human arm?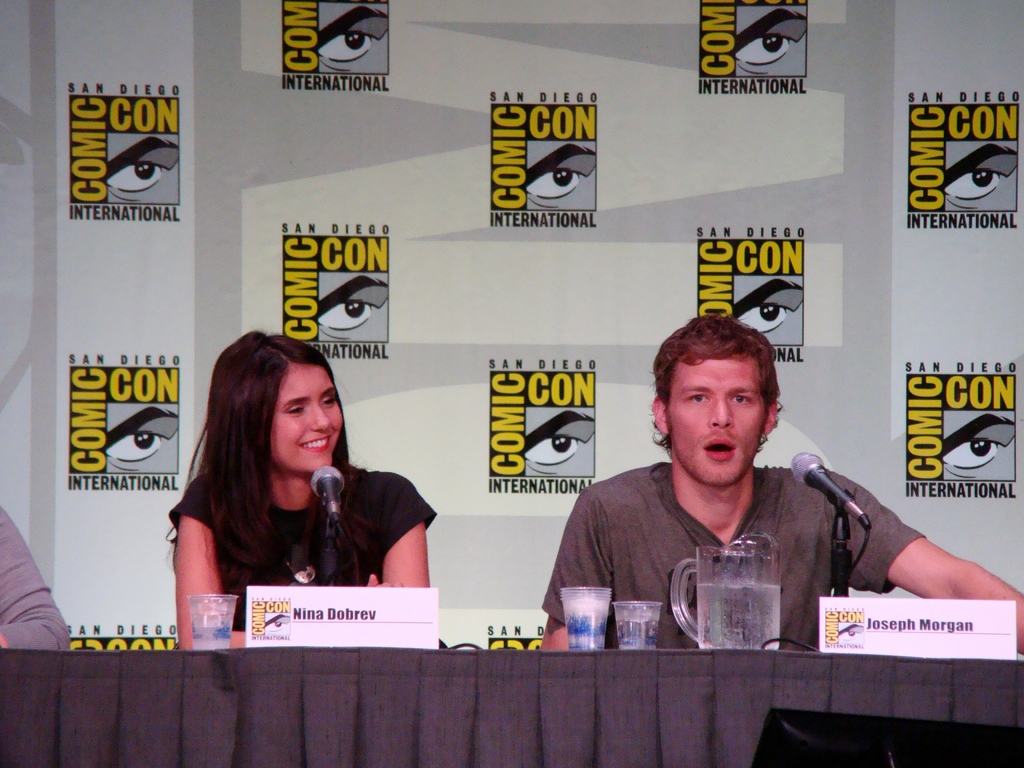
<box>804,461,1000,629</box>
